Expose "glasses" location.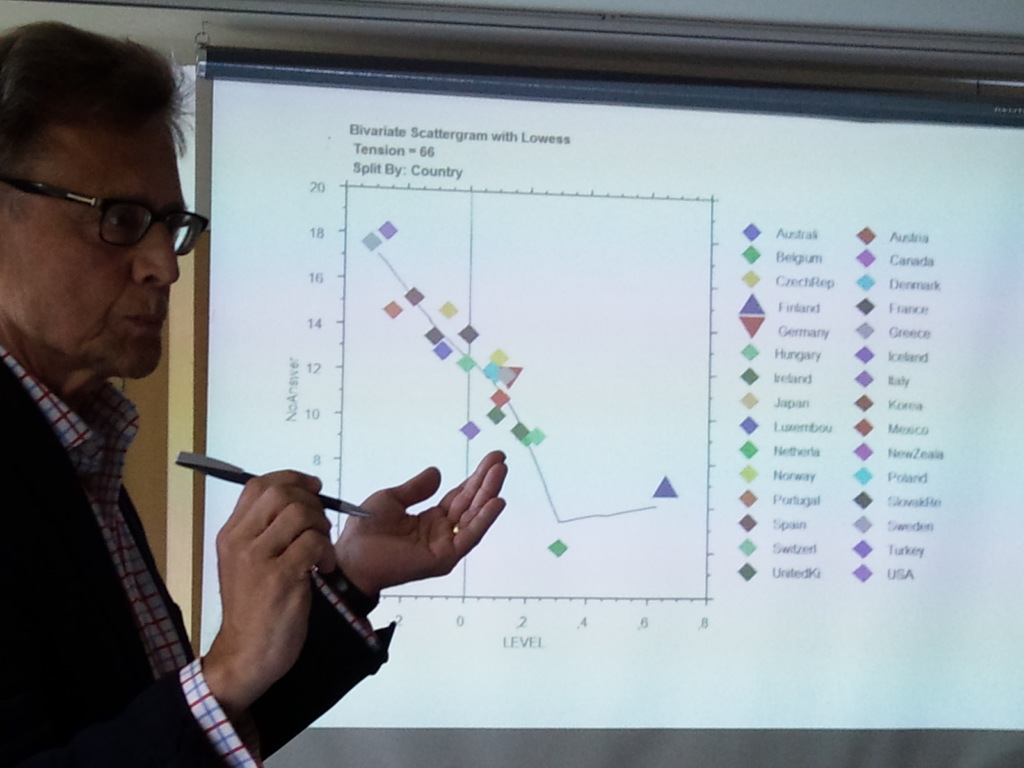
Exposed at box(13, 170, 196, 252).
